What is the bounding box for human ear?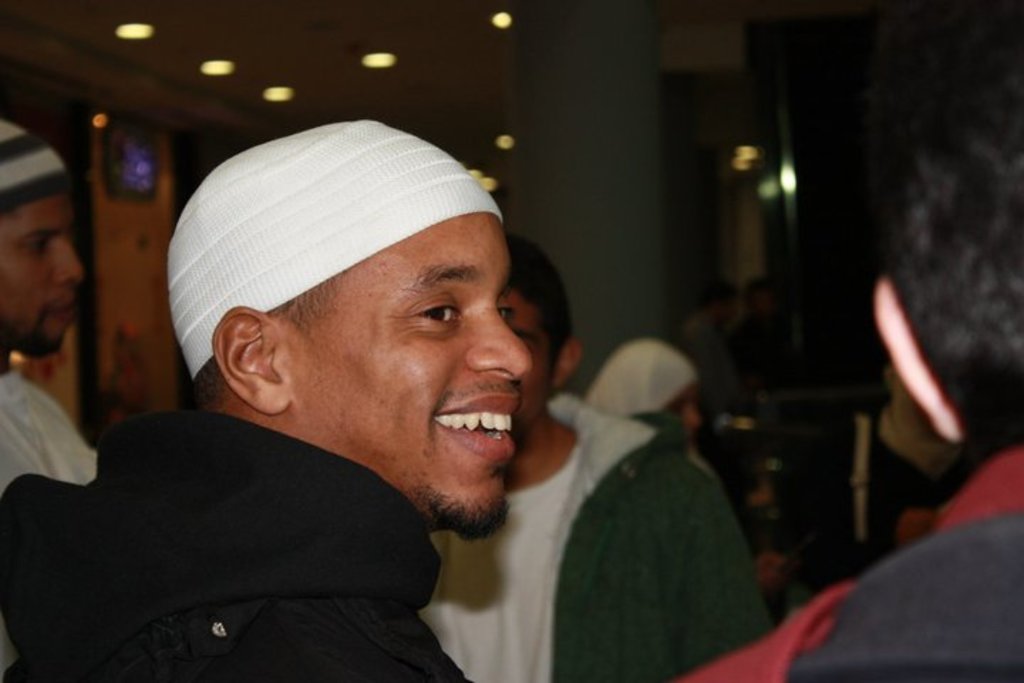
select_region(552, 336, 580, 384).
